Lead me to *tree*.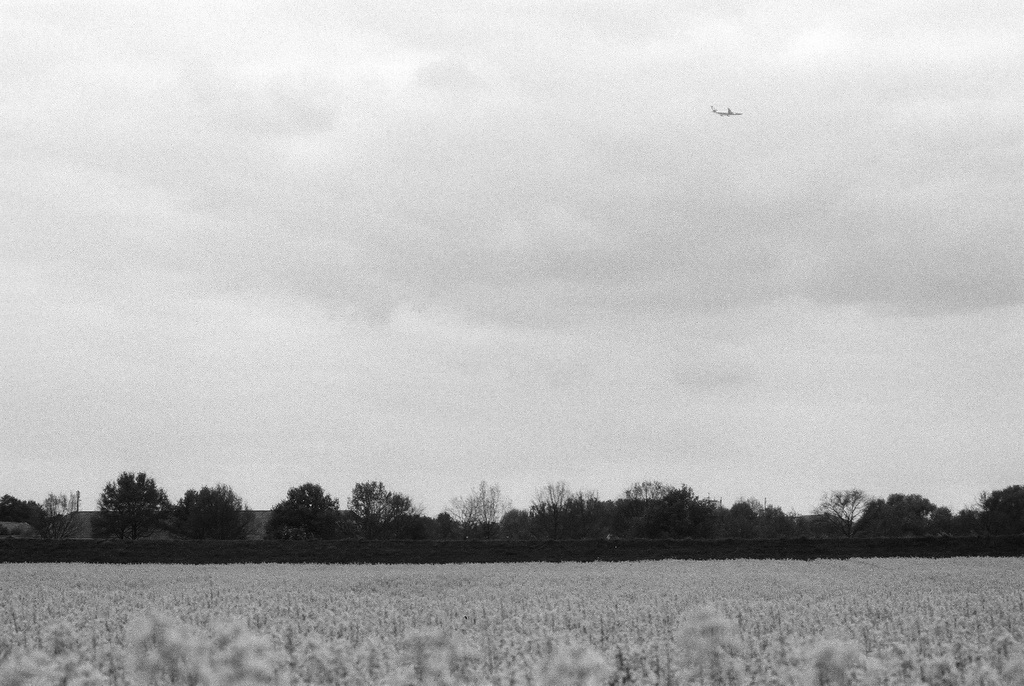
Lead to l=263, t=479, r=335, b=548.
